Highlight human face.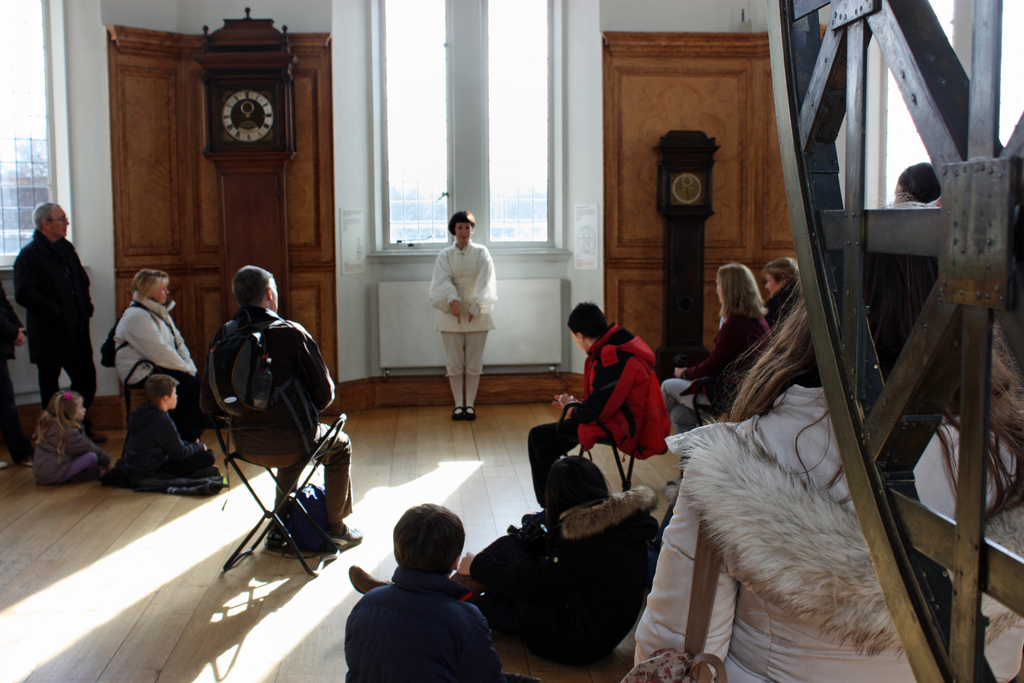
Highlighted region: {"left": 73, "top": 397, "right": 85, "bottom": 421}.
